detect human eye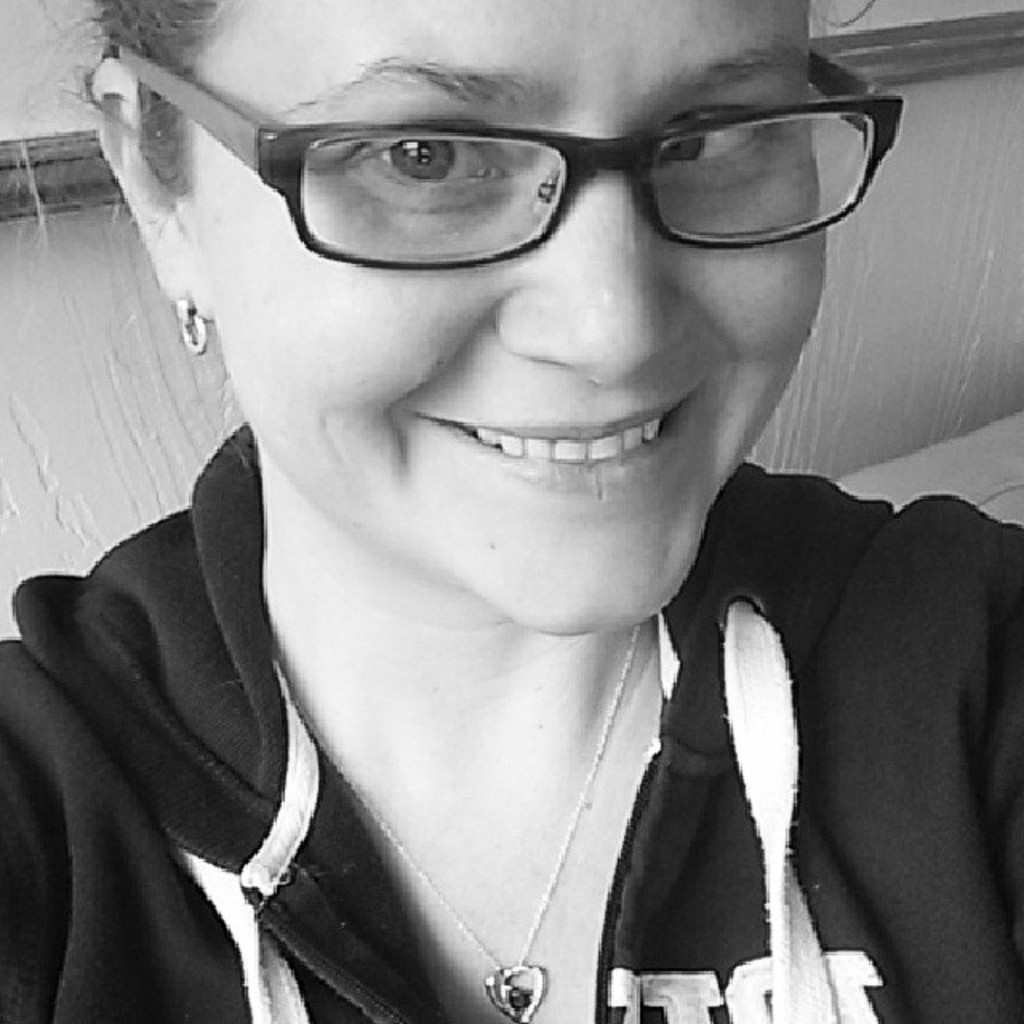
[left=653, top=104, right=795, bottom=178]
